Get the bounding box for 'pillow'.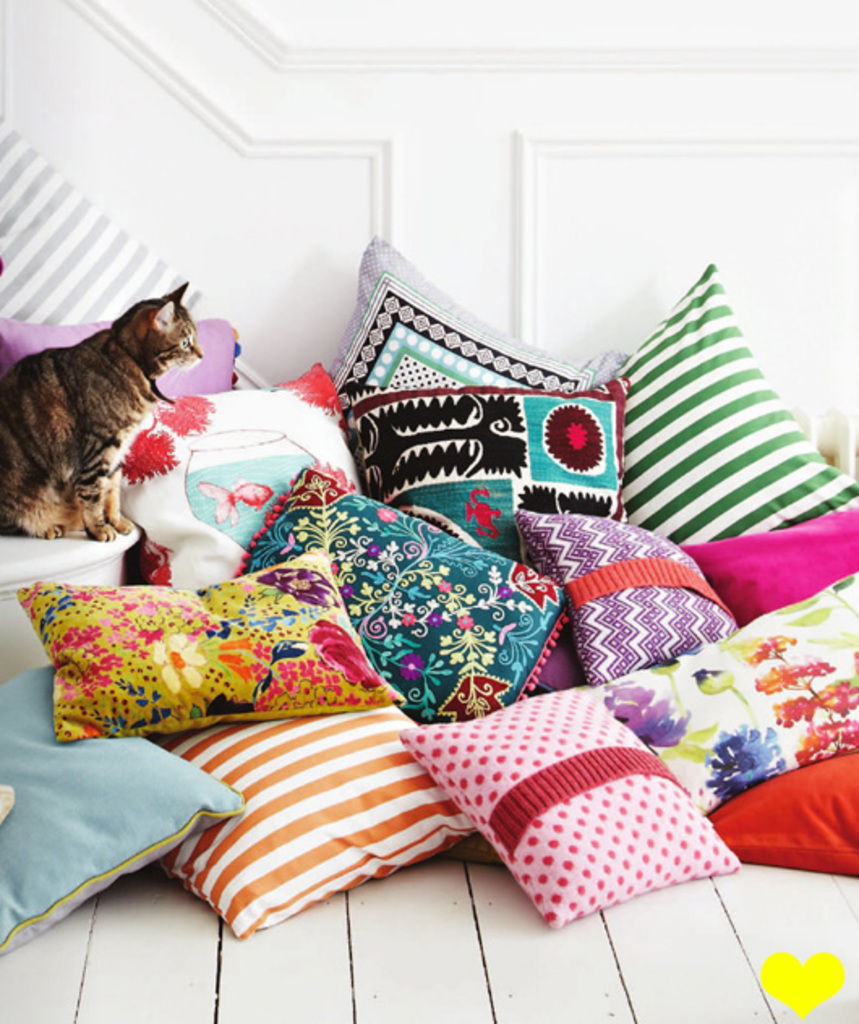
(x1=410, y1=672, x2=736, y2=940).
